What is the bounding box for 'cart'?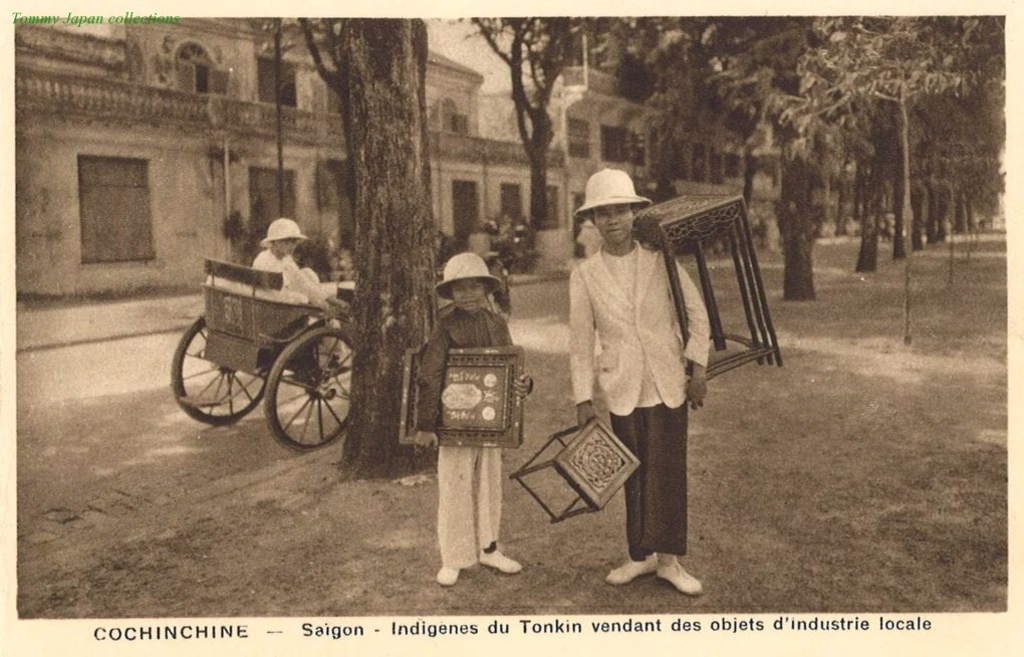
[left=155, top=255, right=385, bottom=458].
